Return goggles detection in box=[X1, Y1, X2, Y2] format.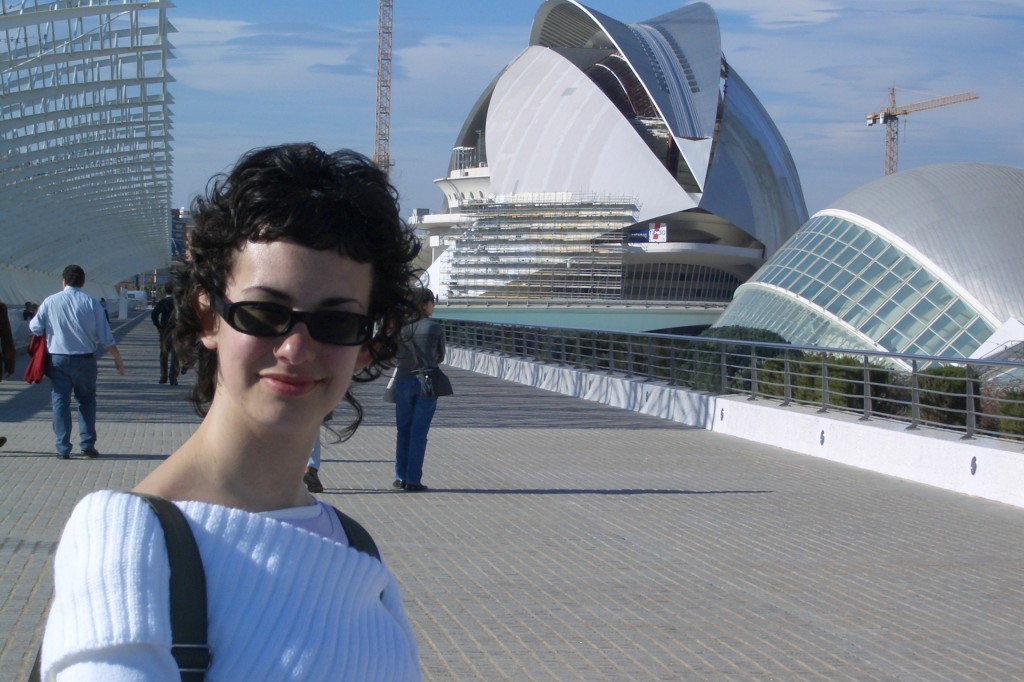
box=[200, 291, 367, 359].
